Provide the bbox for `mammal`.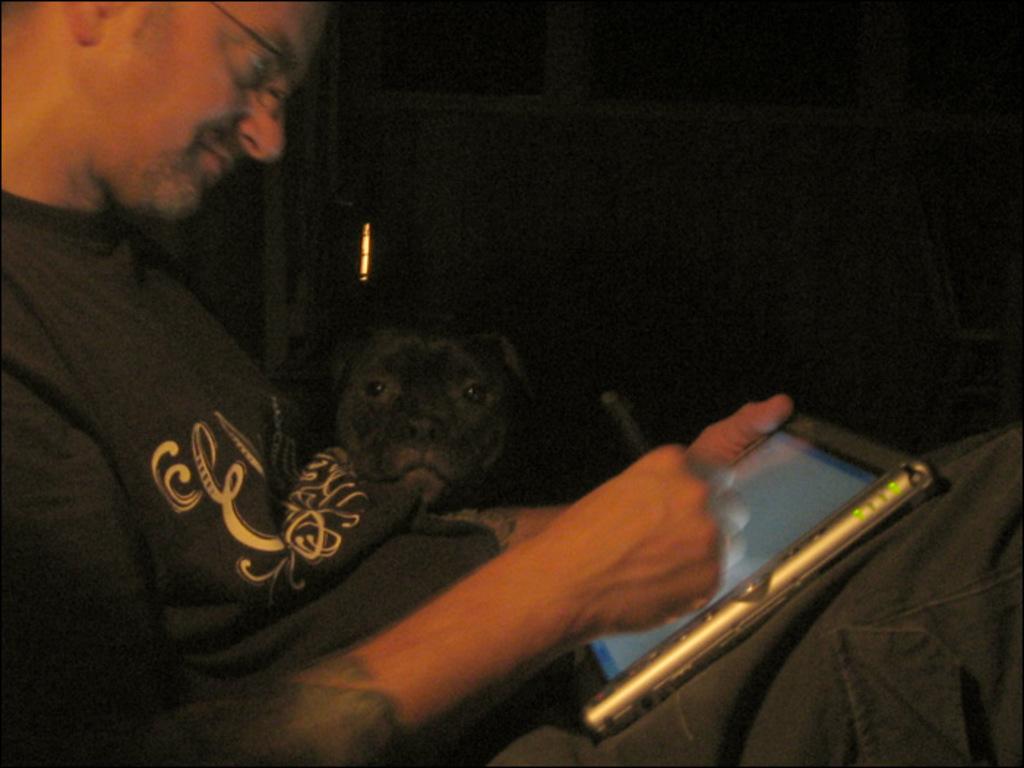
detection(287, 310, 560, 538).
